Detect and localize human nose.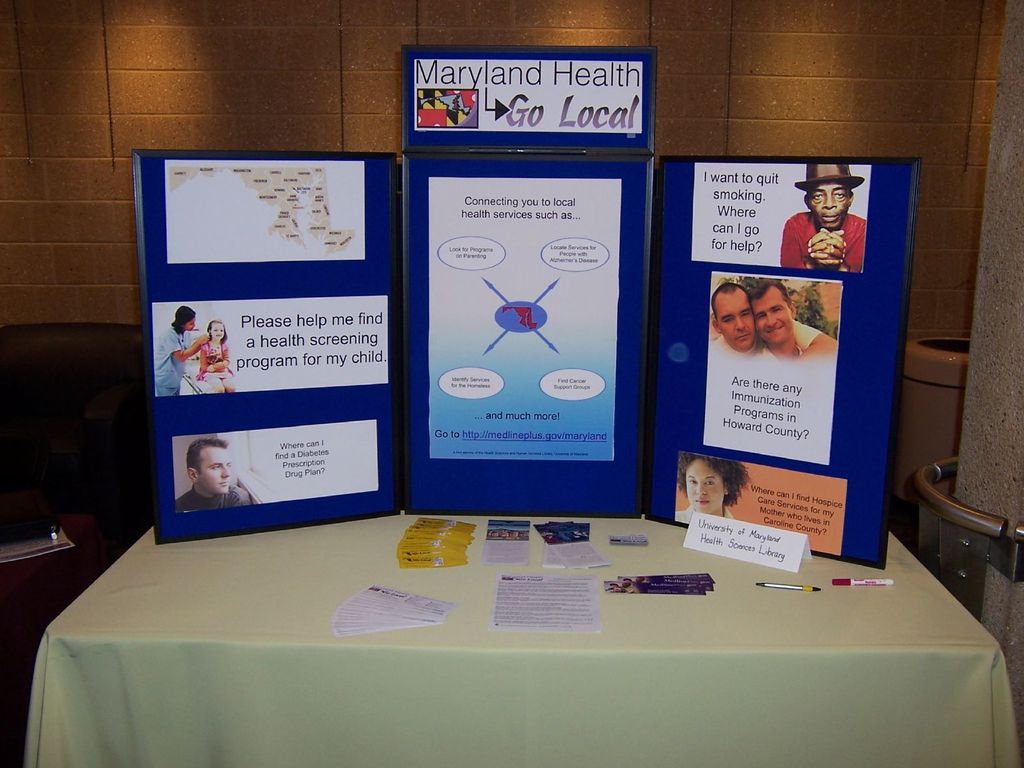
Localized at (218, 330, 221, 333).
